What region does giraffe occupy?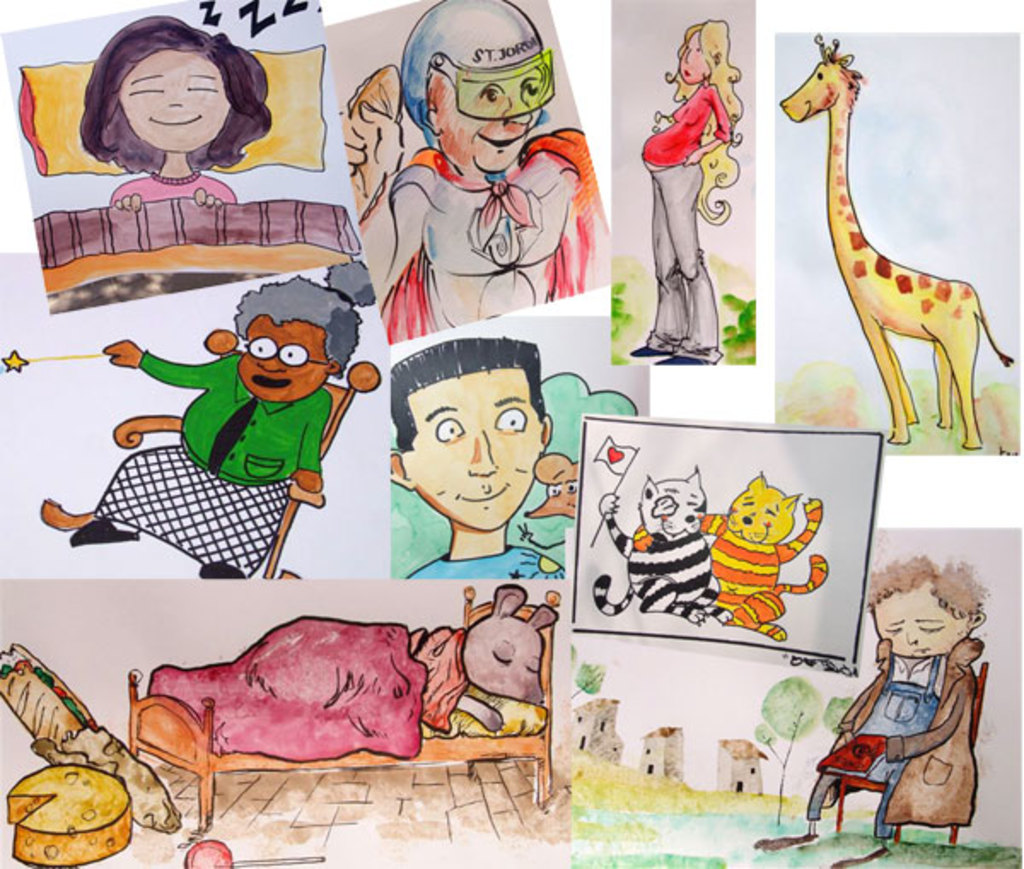
{"left": 773, "top": 29, "right": 1012, "bottom": 451}.
